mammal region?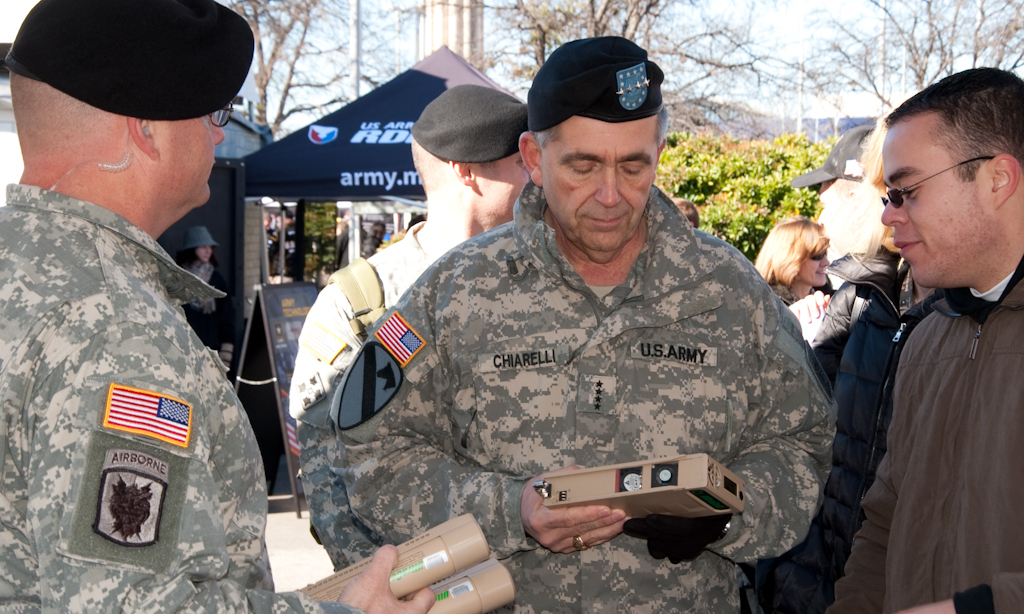
(x1=291, y1=88, x2=536, y2=573)
